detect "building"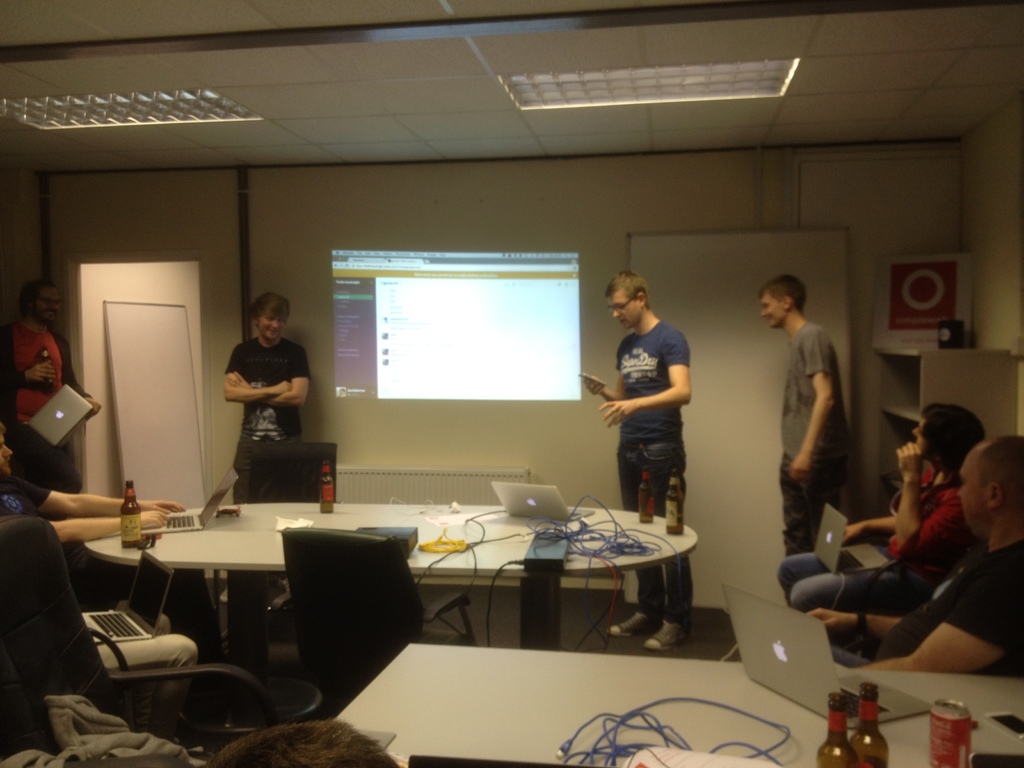
pyautogui.locateOnScreen(0, 0, 1023, 767)
